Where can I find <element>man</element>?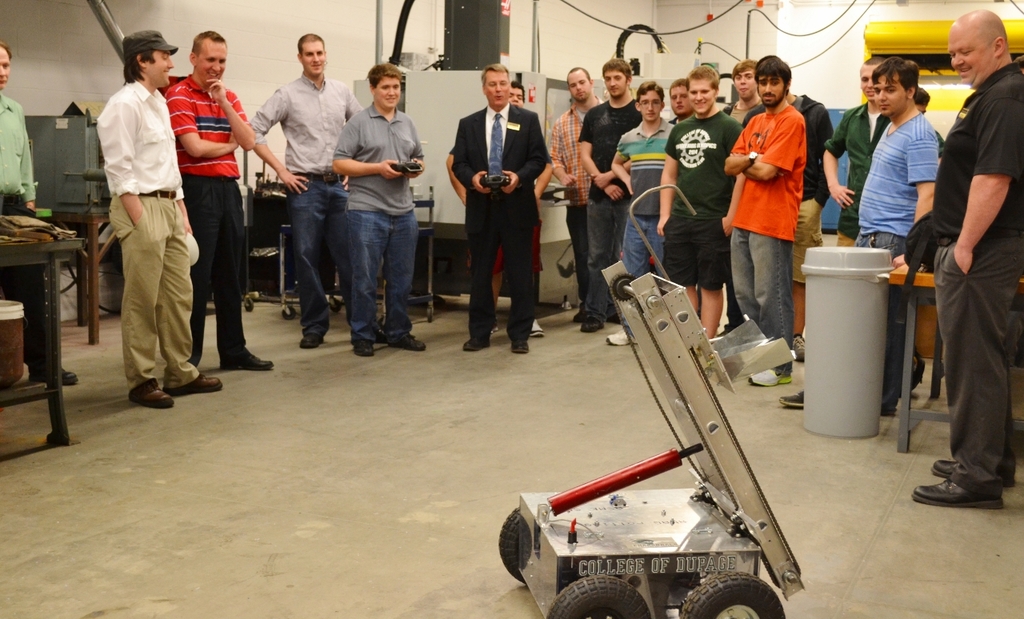
You can find it at bbox(729, 54, 808, 387).
